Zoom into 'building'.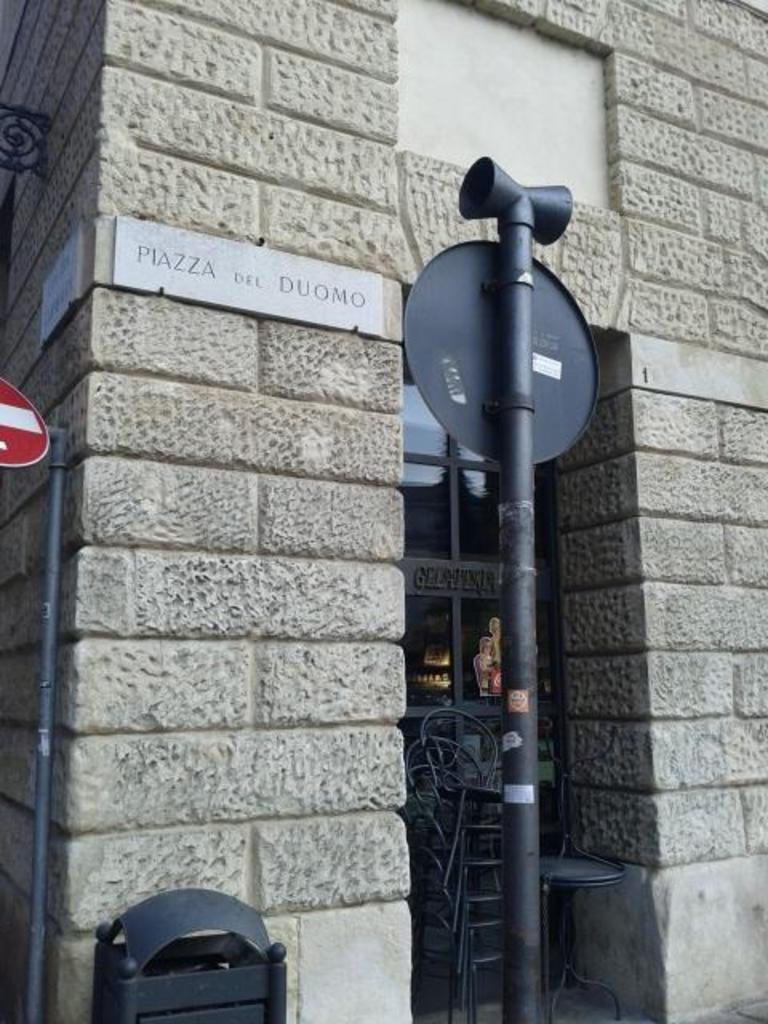
Zoom target: BBox(0, 8, 766, 1022).
